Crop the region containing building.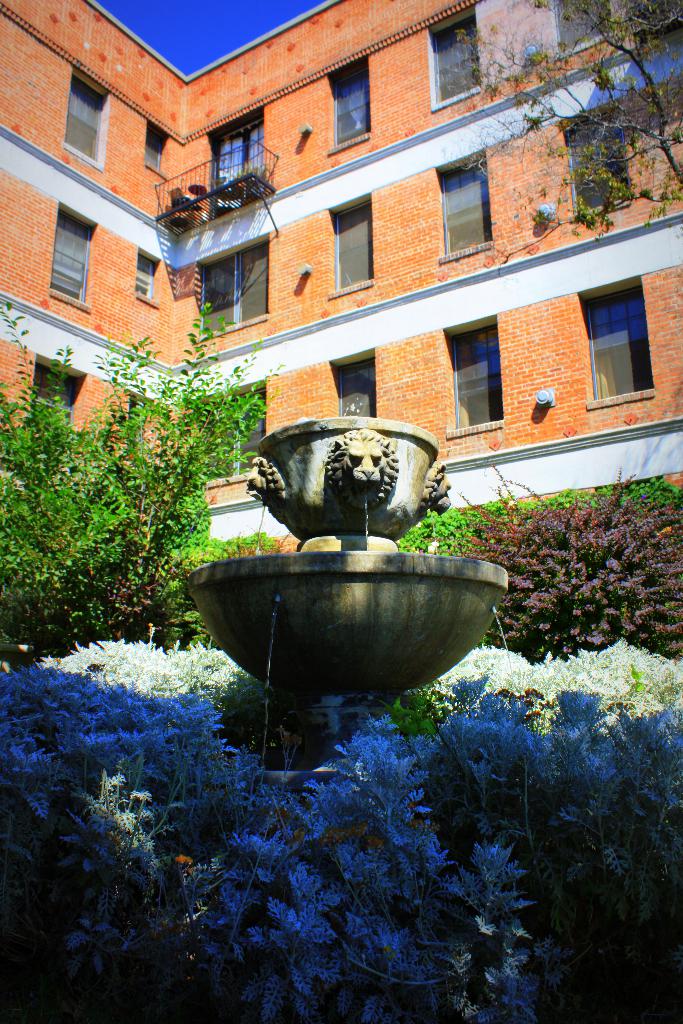
Crop region: x1=0, y1=0, x2=682, y2=554.
